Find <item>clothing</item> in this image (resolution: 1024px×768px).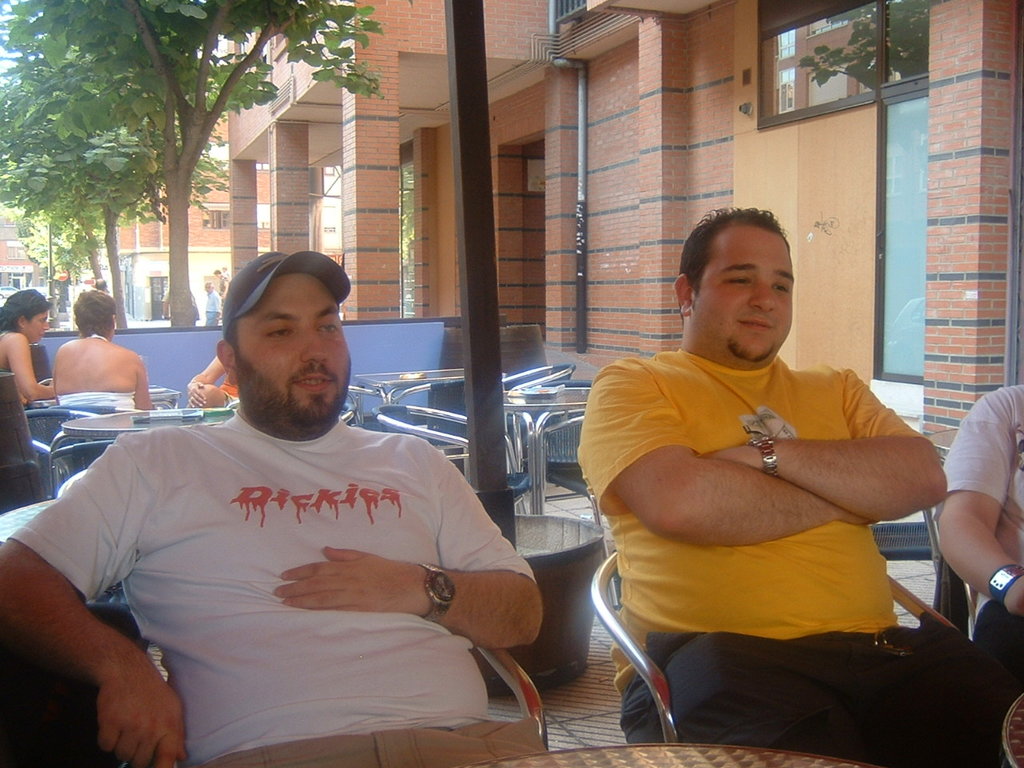
x1=577 y1=346 x2=1021 y2=762.
